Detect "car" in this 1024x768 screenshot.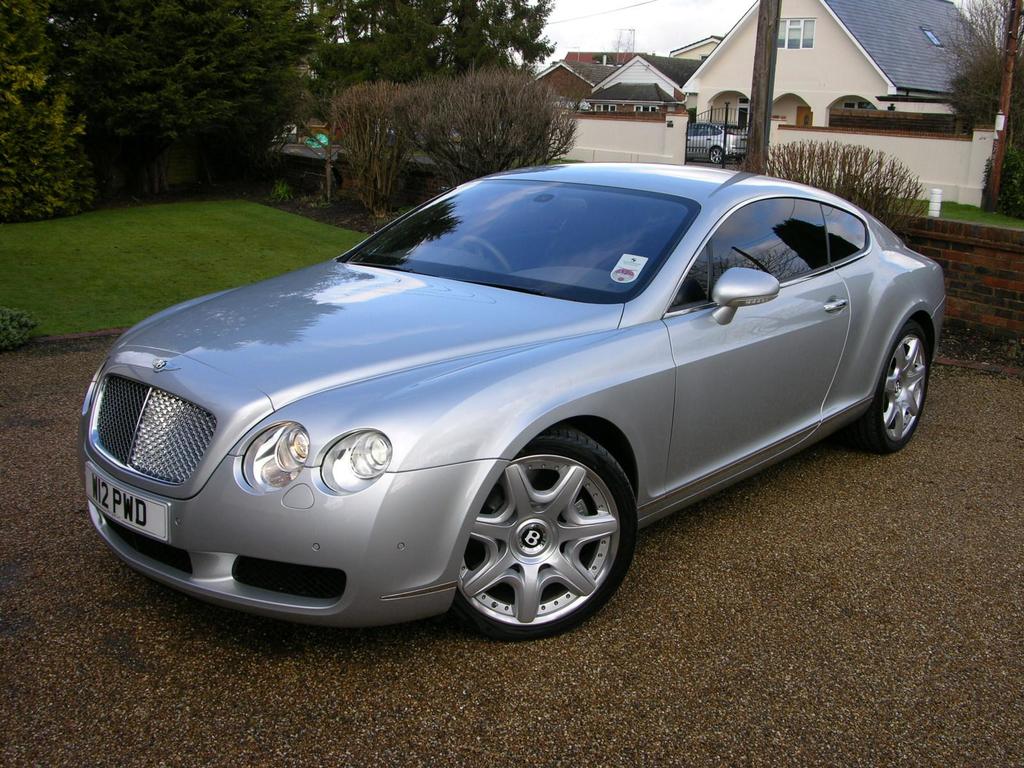
Detection: Rect(686, 120, 752, 164).
